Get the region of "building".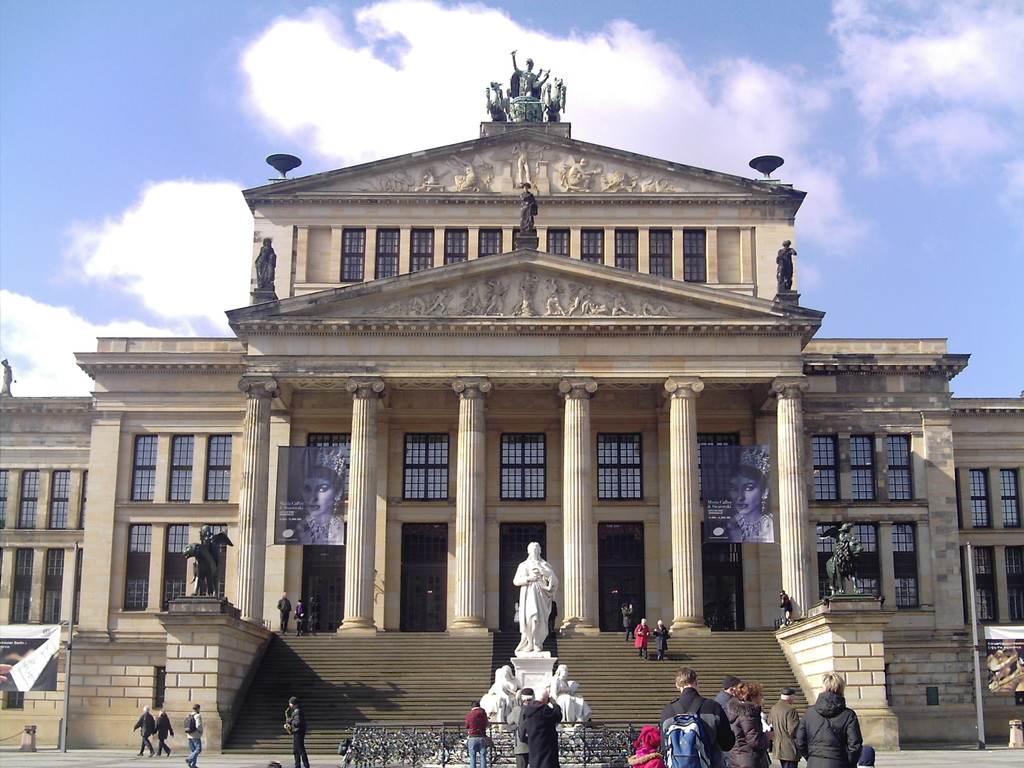
<bbox>0, 45, 1023, 765</bbox>.
